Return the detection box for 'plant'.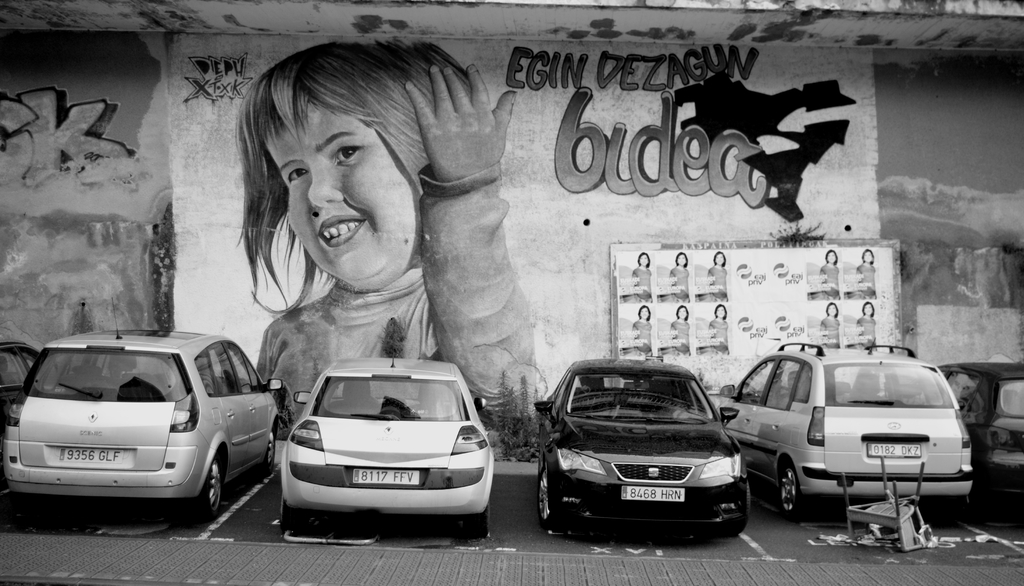
[left=512, top=378, right=534, bottom=463].
